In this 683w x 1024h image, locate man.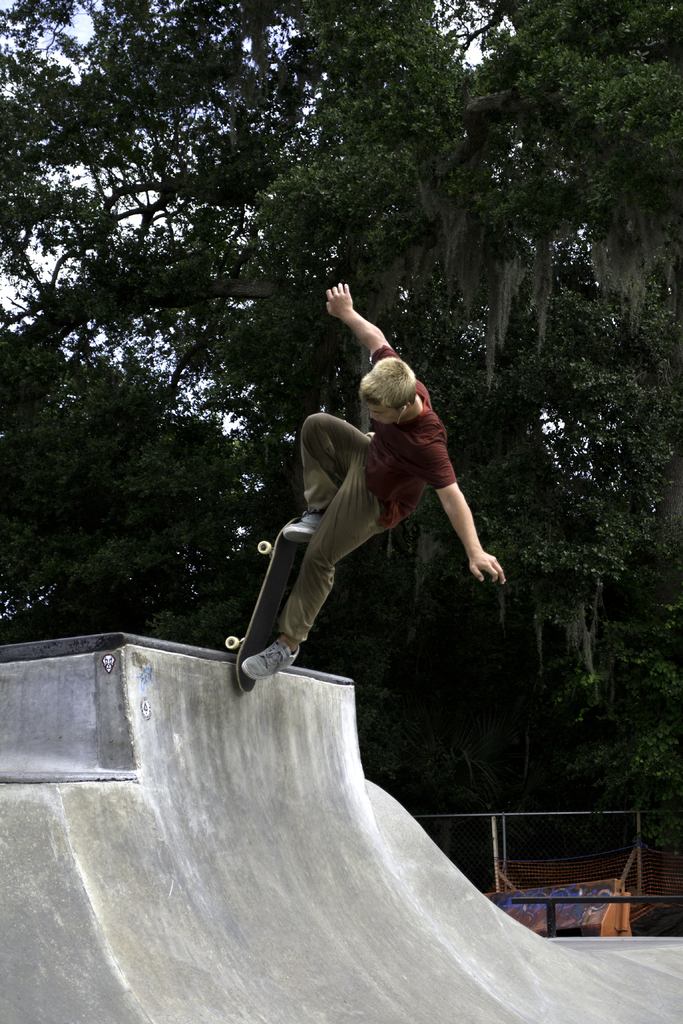
Bounding box: box=[265, 340, 486, 675].
